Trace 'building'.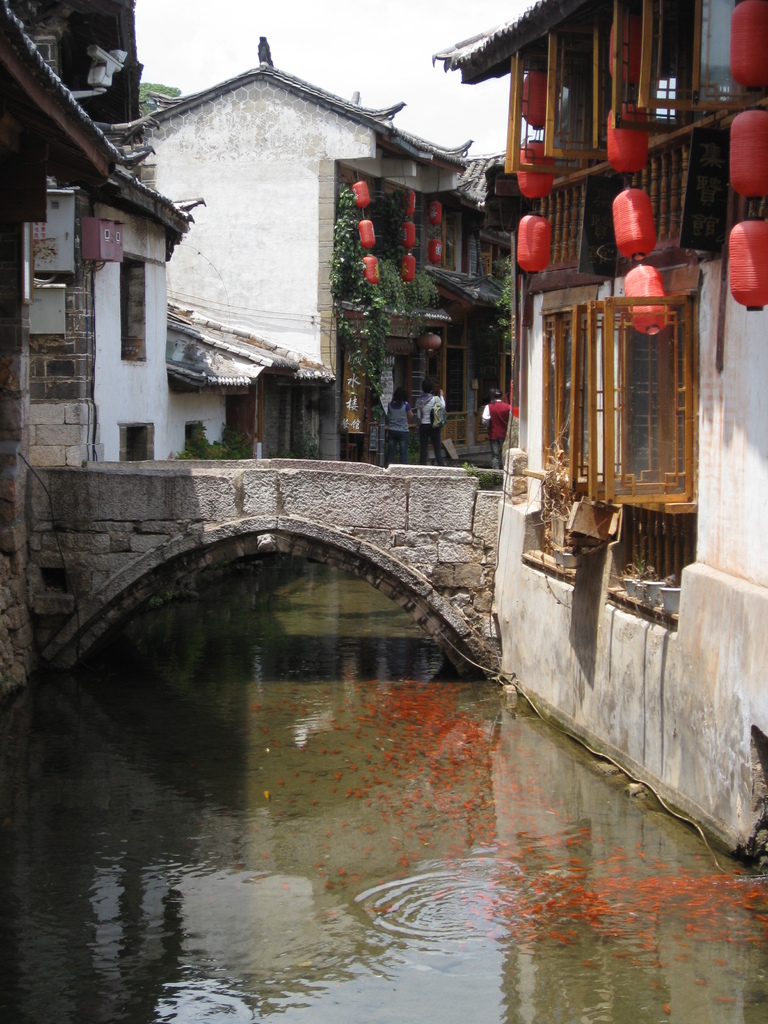
Traced to (427,0,767,876).
